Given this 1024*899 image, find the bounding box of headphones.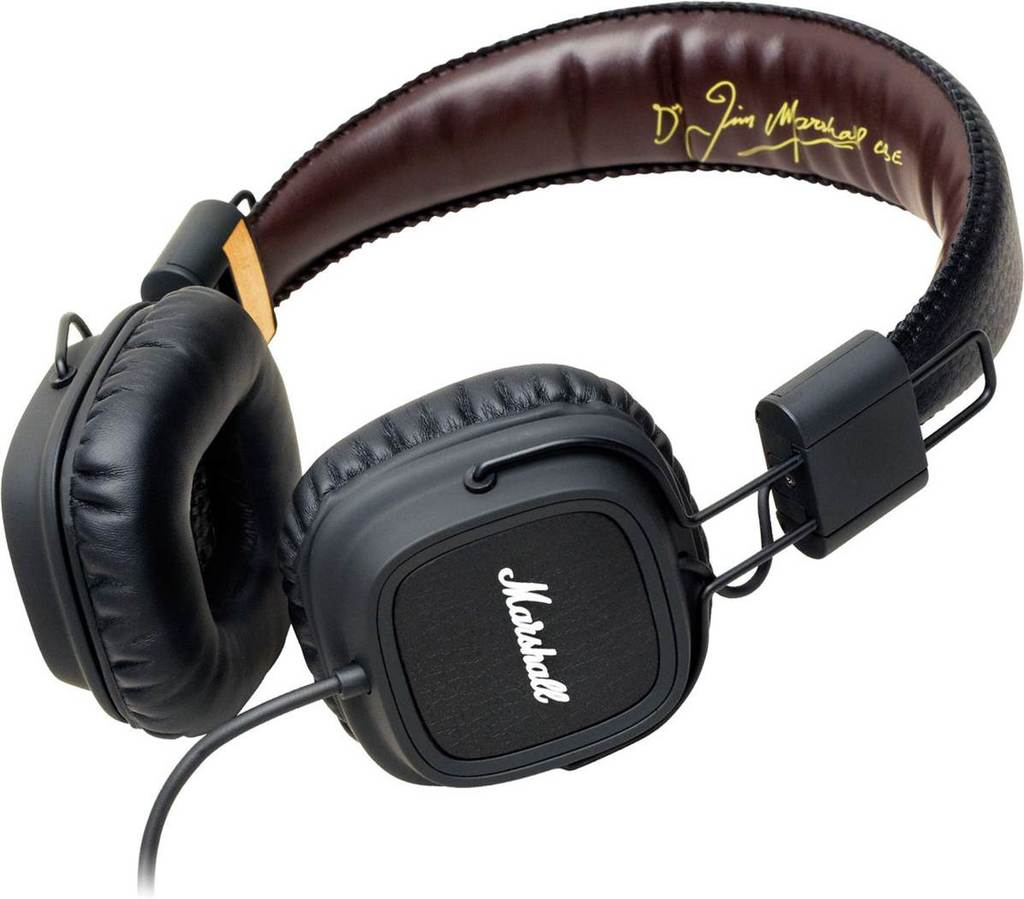
box(0, 0, 1023, 783).
